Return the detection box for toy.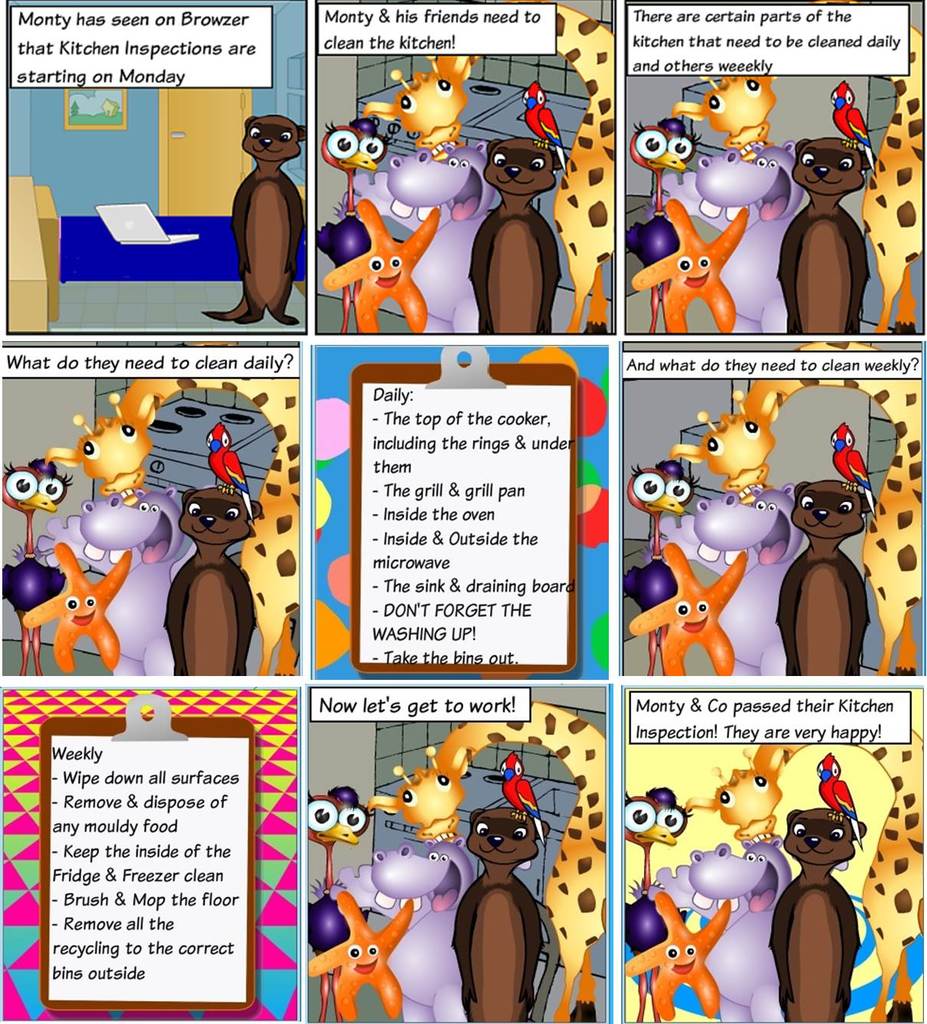
detection(17, 540, 132, 664).
